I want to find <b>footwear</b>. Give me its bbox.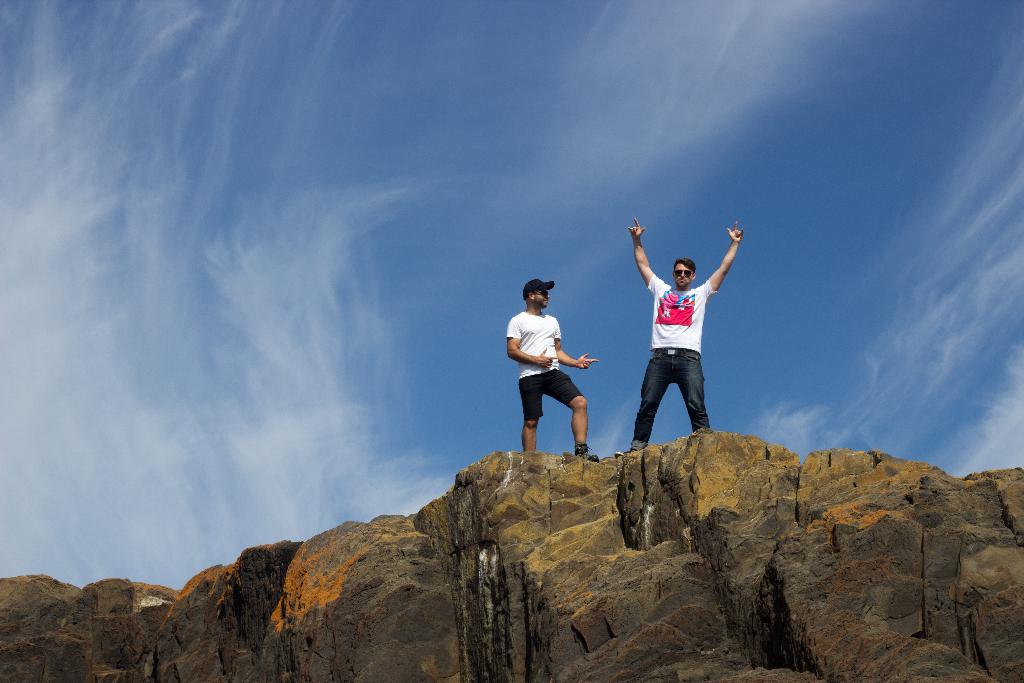
bbox=[629, 440, 648, 449].
